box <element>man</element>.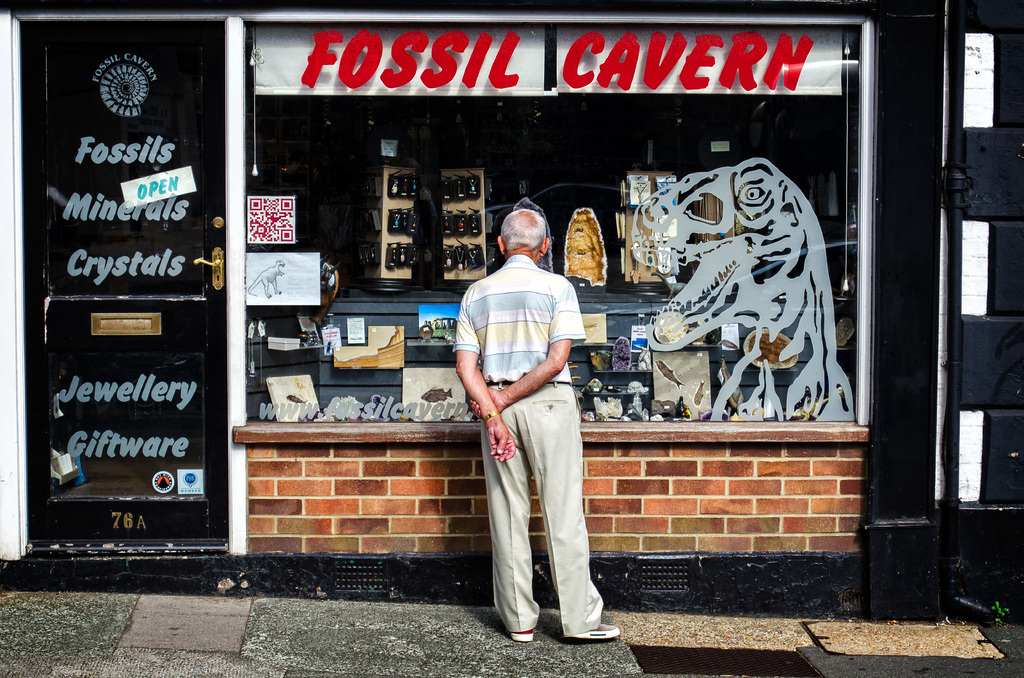
[453,131,609,677].
